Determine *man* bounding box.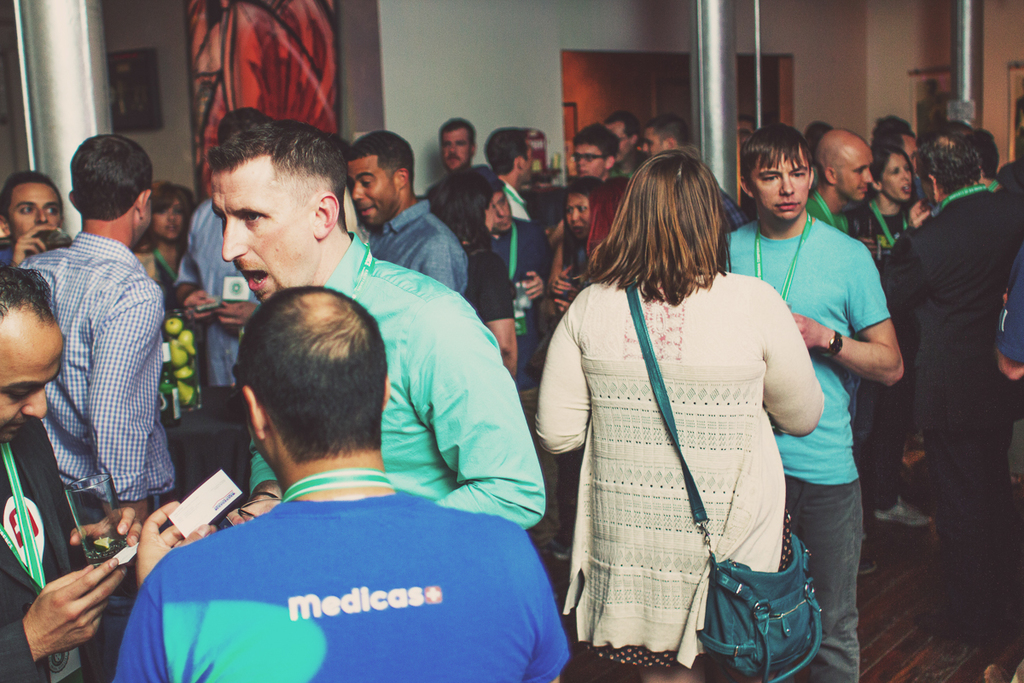
Determined: [882,137,1023,642].
